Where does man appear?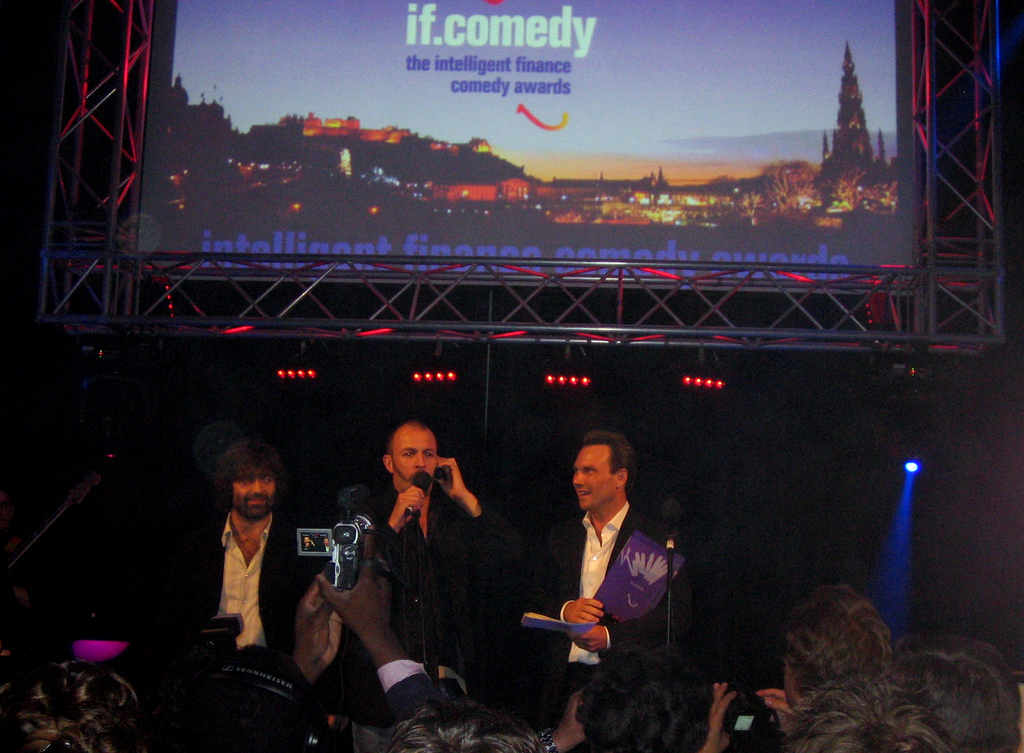
Appears at locate(701, 581, 892, 752).
